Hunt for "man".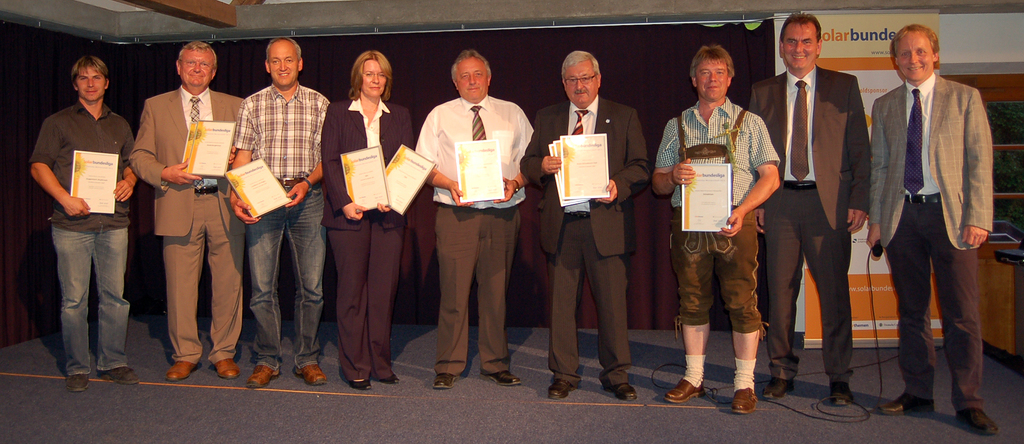
Hunted down at [left=227, top=40, right=328, bottom=390].
